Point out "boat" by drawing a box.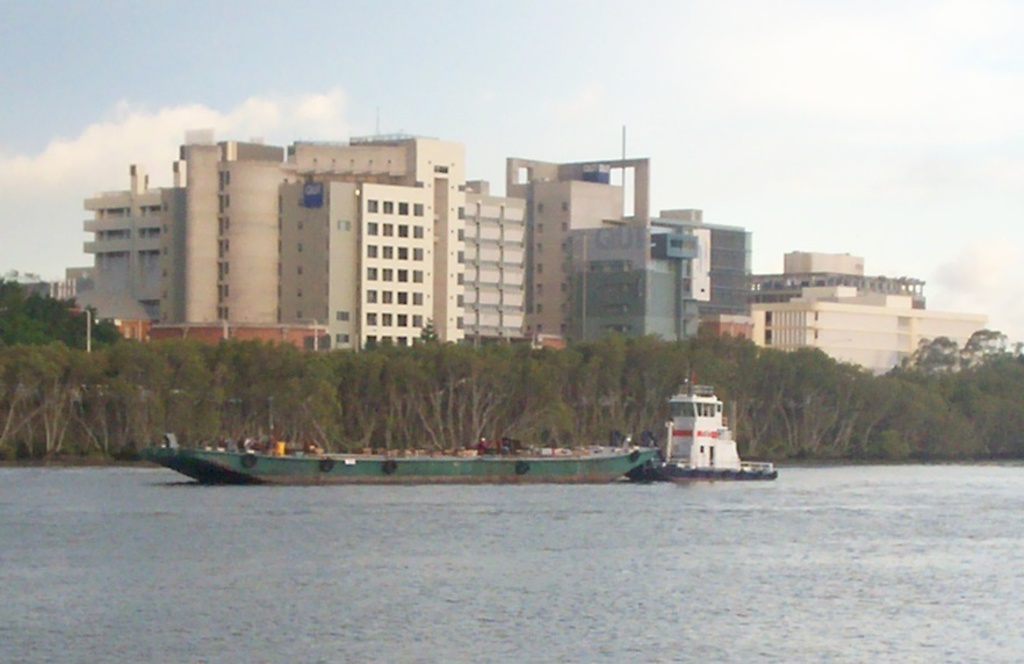
137, 431, 663, 489.
